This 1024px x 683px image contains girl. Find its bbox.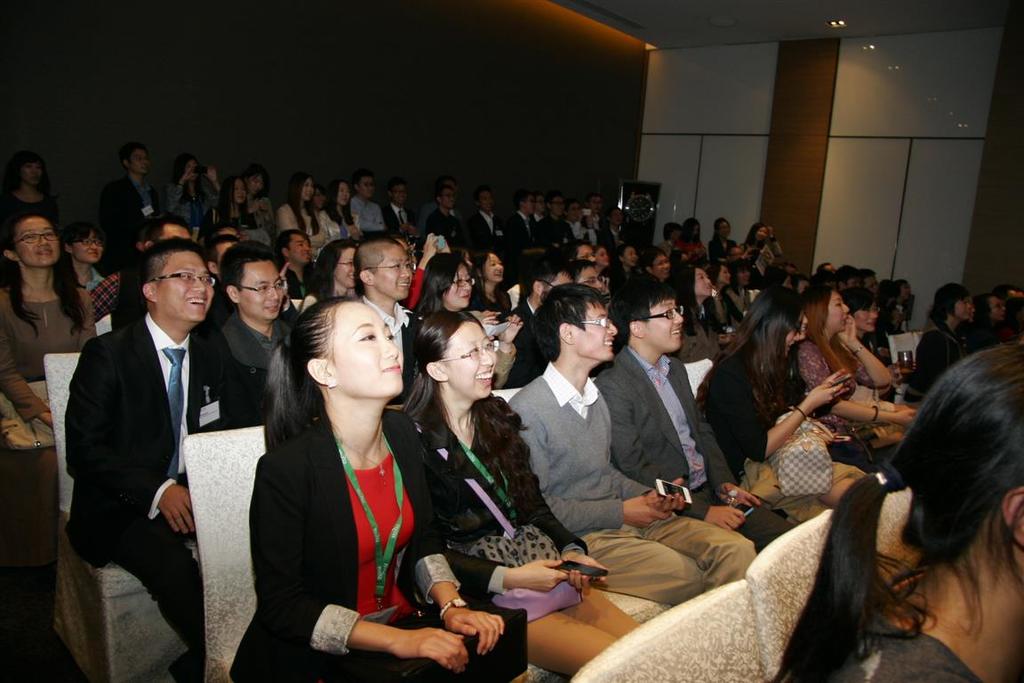
4 153 50 221.
